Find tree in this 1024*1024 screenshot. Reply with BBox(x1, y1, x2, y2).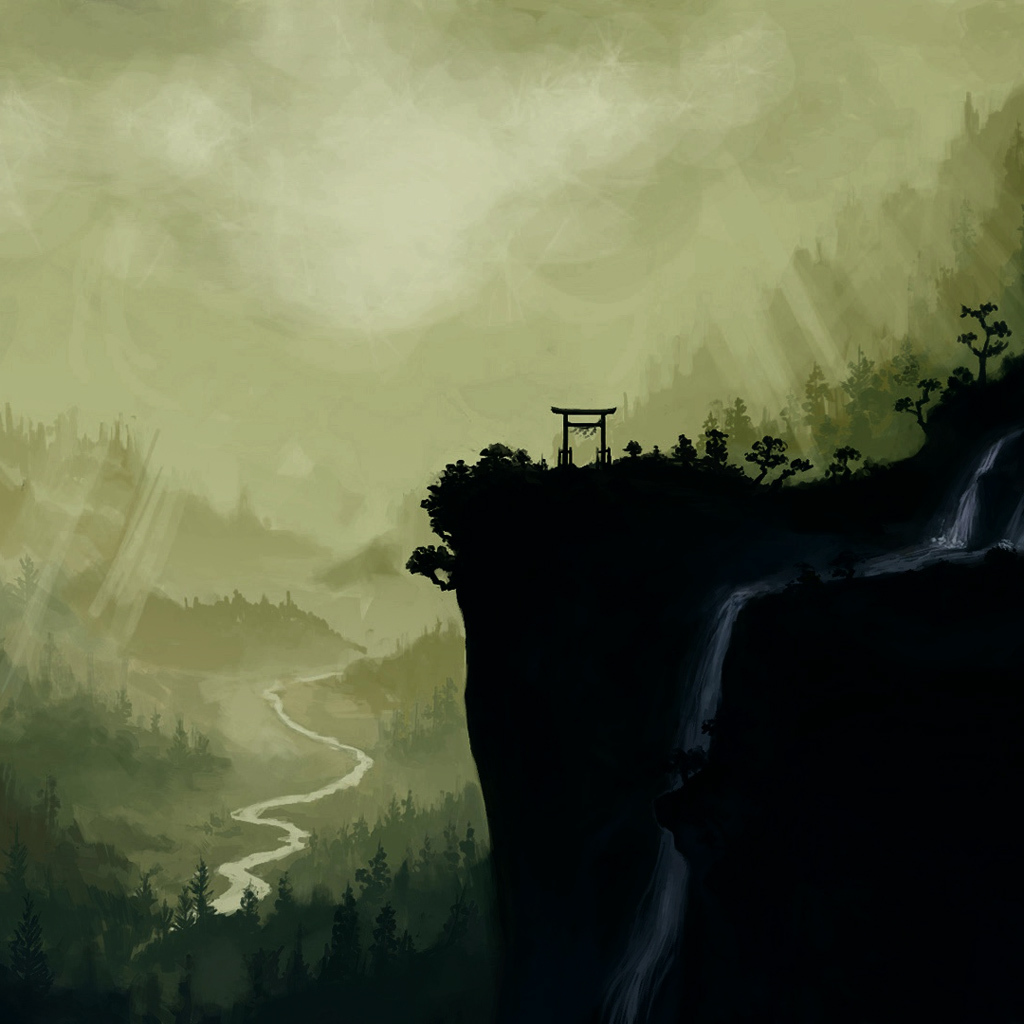
BBox(822, 441, 860, 480).
